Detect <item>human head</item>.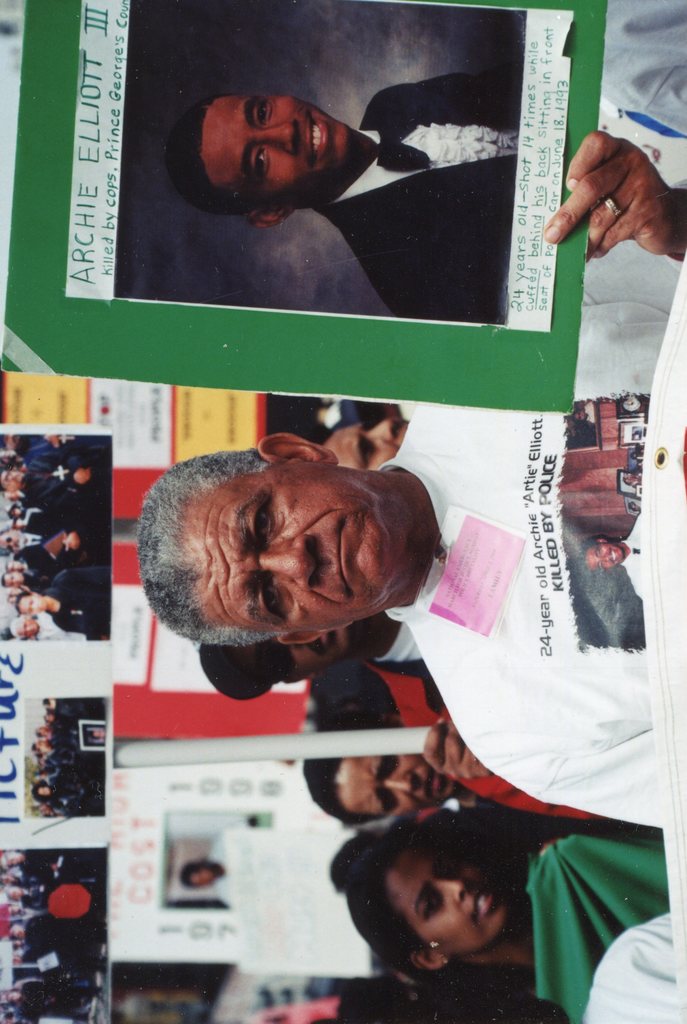
Detected at bbox(194, 622, 369, 703).
